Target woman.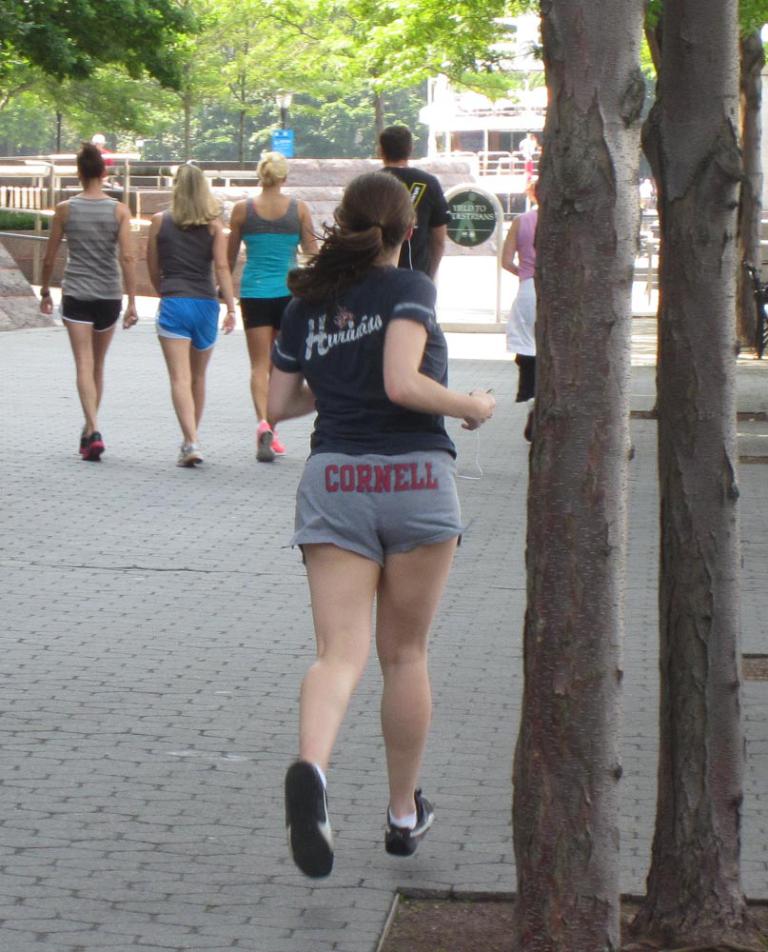
Target region: 276/170/522/863.
